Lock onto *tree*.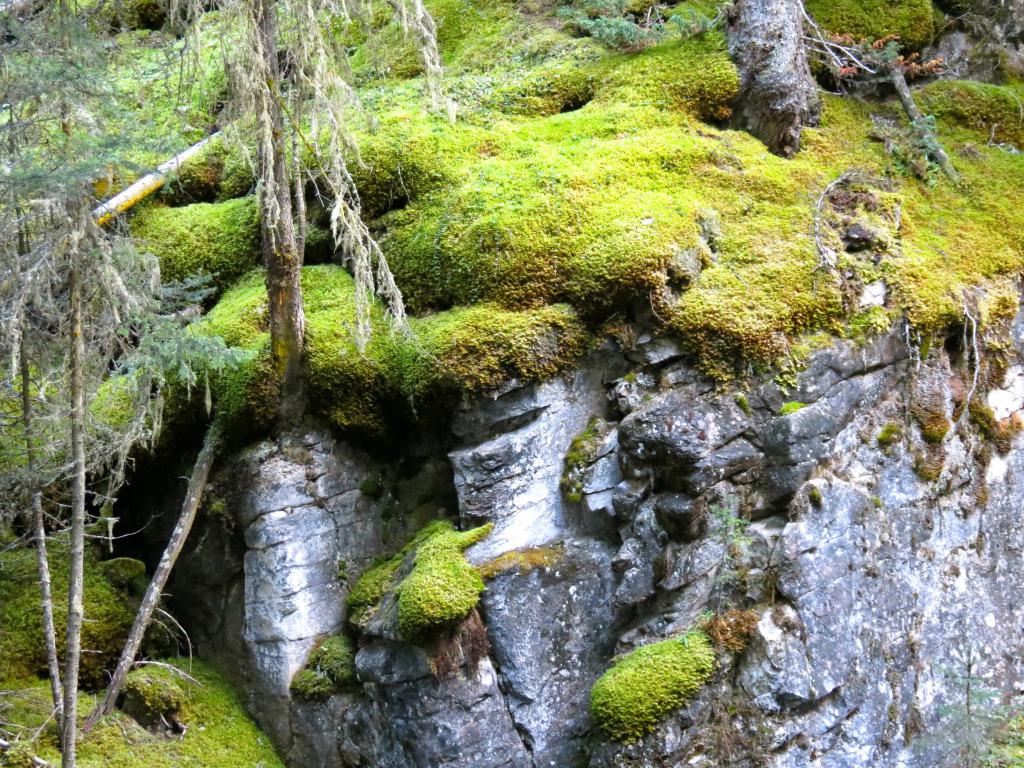
Locked: x1=0 y1=0 x2=256 y2=767.
